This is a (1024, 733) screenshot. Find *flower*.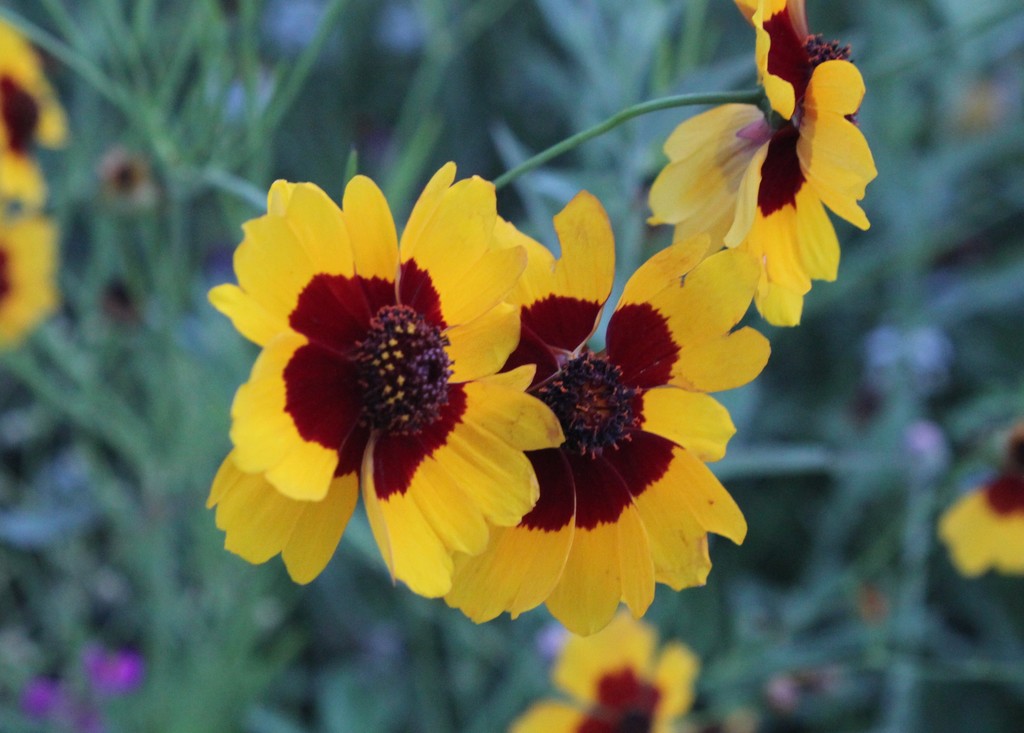
Bounding box: 641, 0, 876, 336.
